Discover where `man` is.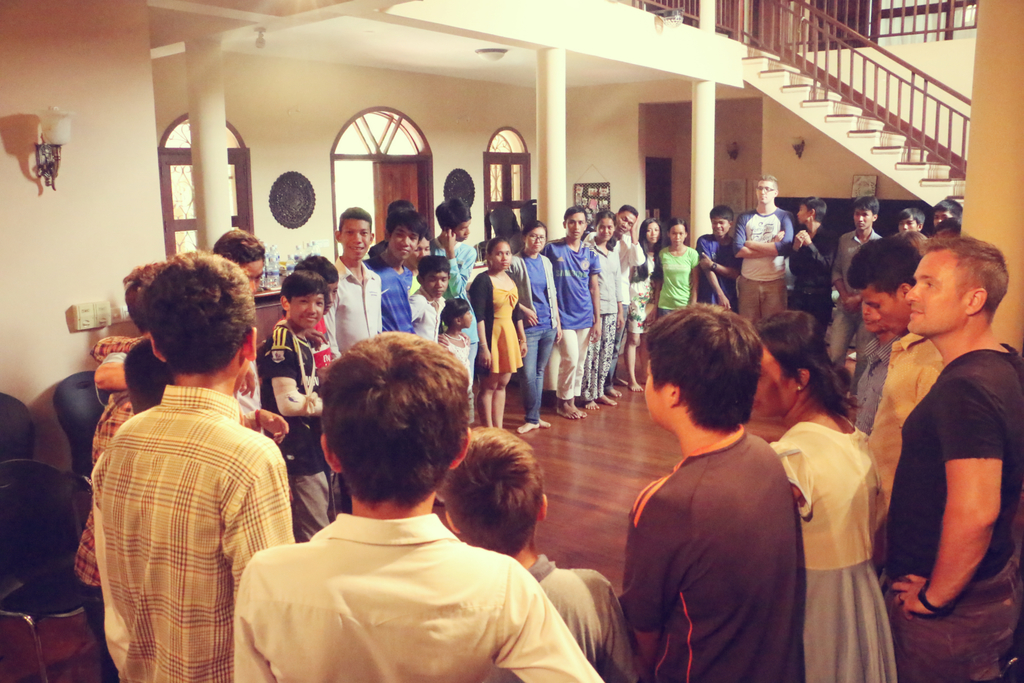
Discovered at (727,174,798,330).
